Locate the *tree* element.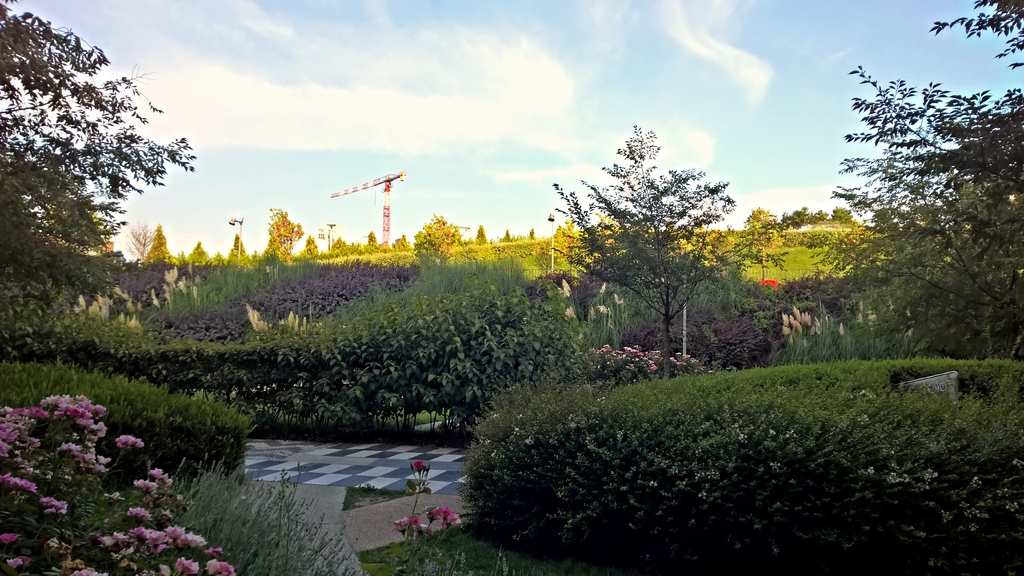
Element bbox: locate(826, 204, 852, 223).
